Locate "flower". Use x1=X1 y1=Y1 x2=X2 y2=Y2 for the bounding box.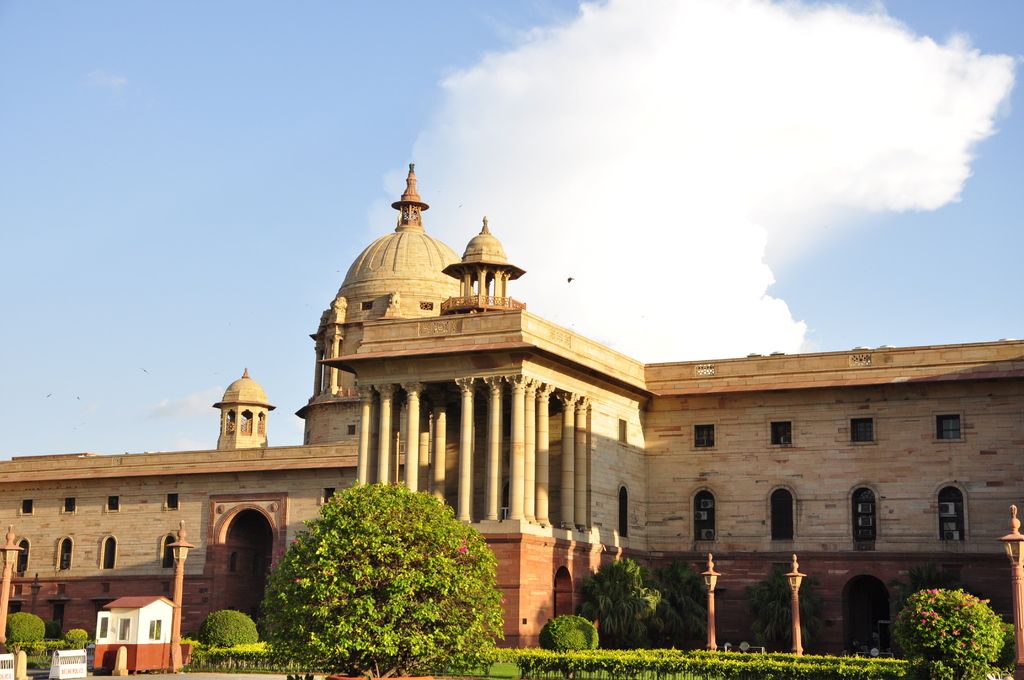
x1=502 y1=599 x2=511 y2=604.
